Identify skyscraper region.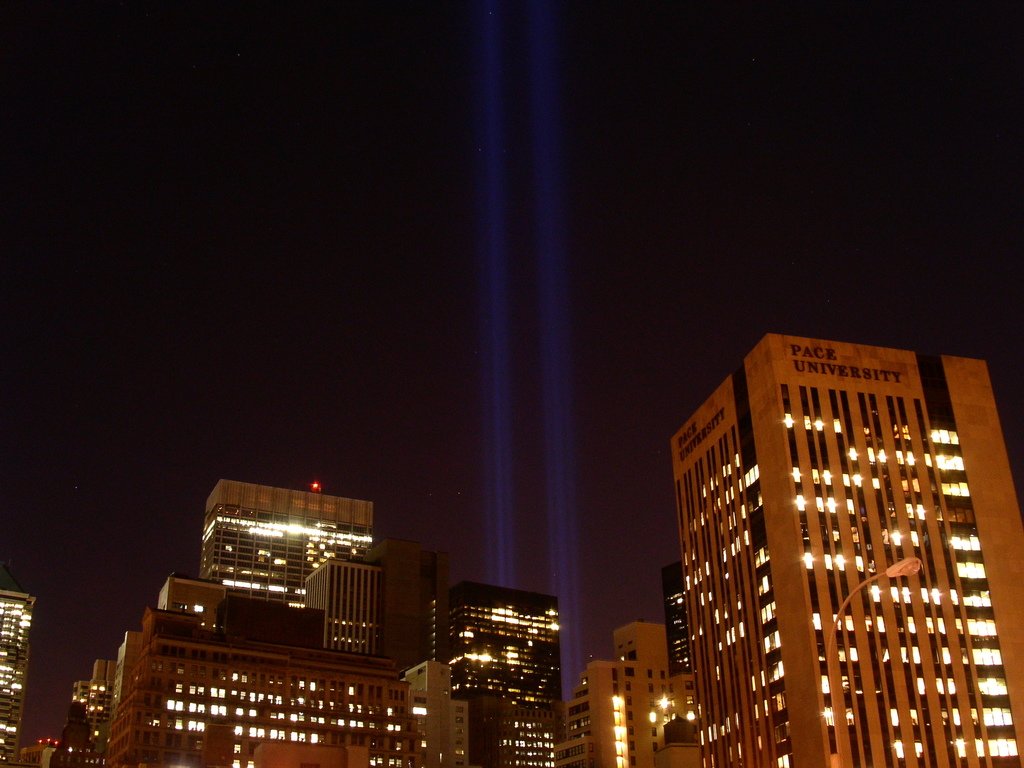
Region: detection(445, 577, 559, 767).
